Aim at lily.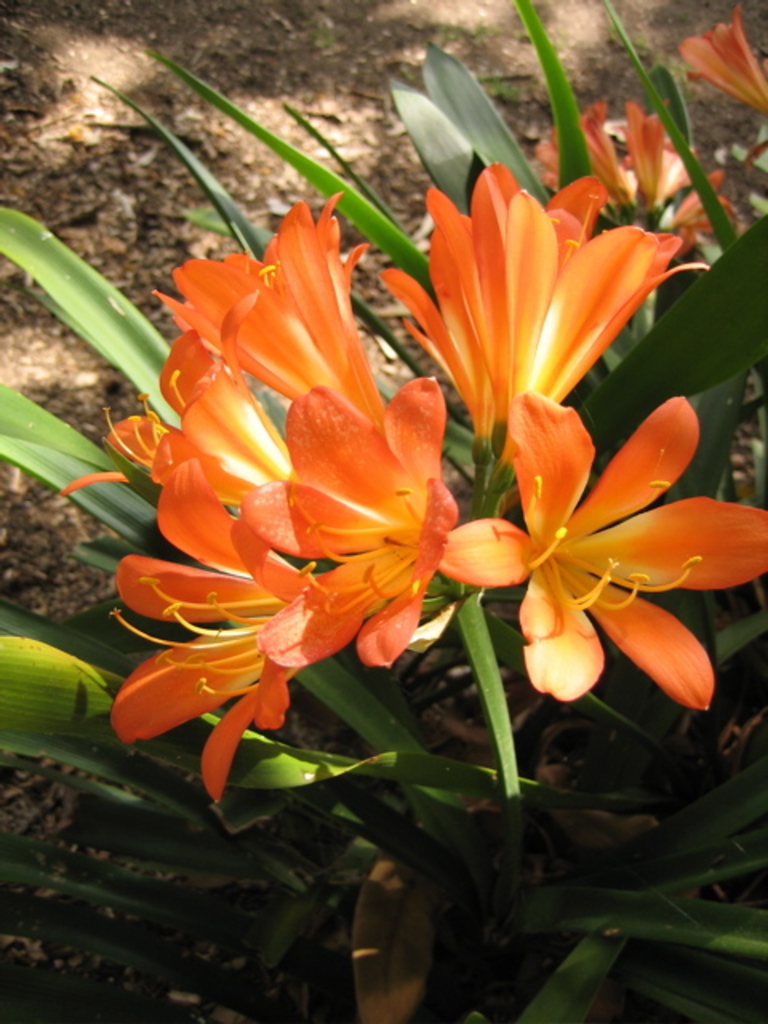
Aimed at bbox(674, 11, 766, 128).
